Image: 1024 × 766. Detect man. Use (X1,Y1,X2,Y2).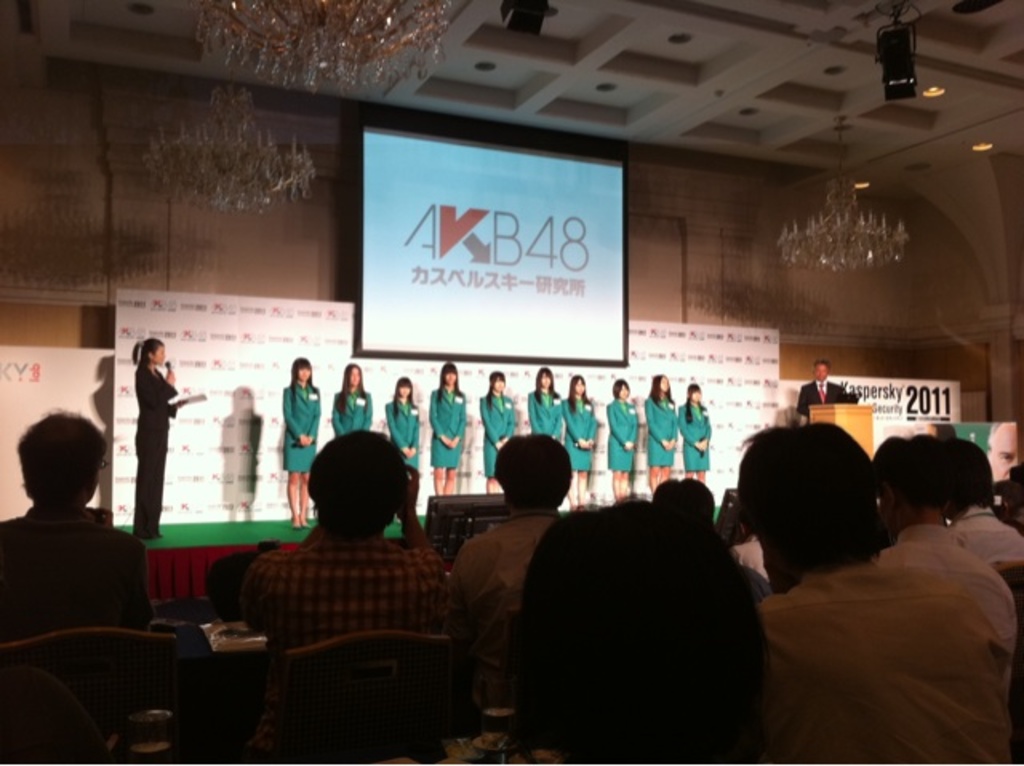
(939,440,1022,604).
